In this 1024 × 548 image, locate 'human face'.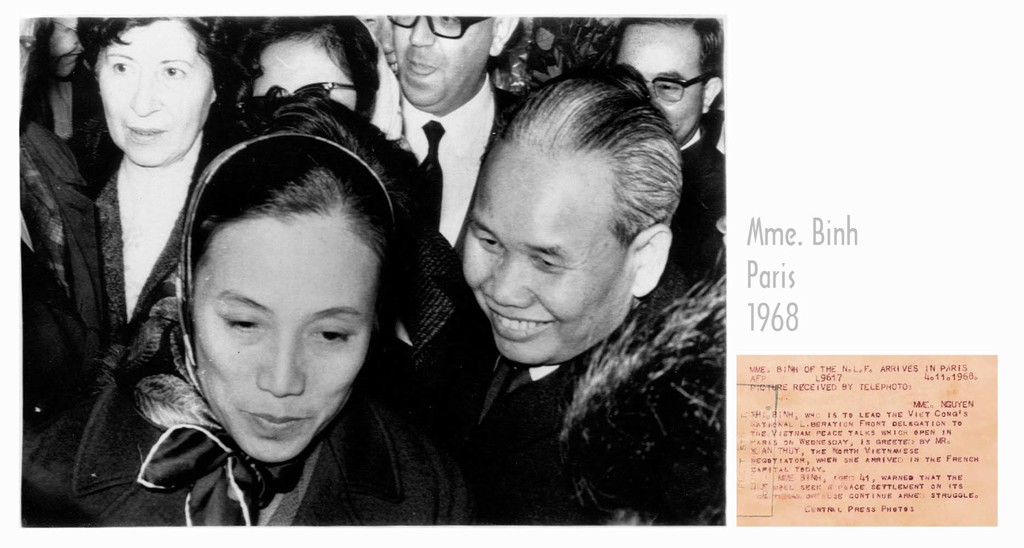
Bounding box: rect(397, 8, 493, 106).
